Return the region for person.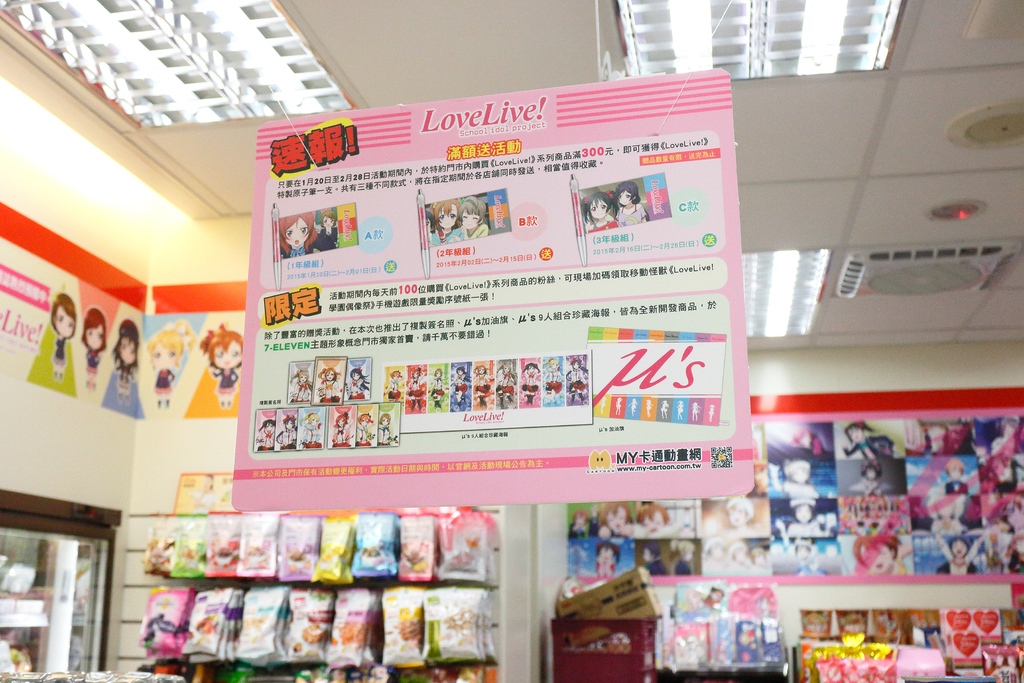
77/308/106/383.
